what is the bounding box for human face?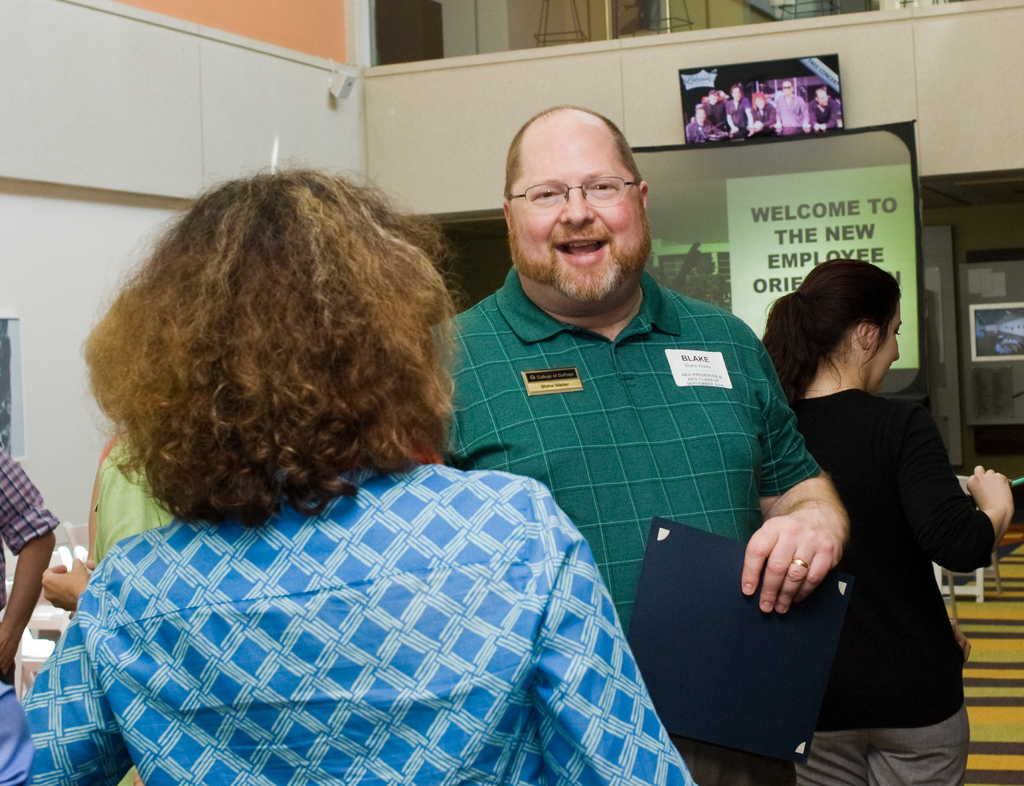
[508, 127, 650, 302].
